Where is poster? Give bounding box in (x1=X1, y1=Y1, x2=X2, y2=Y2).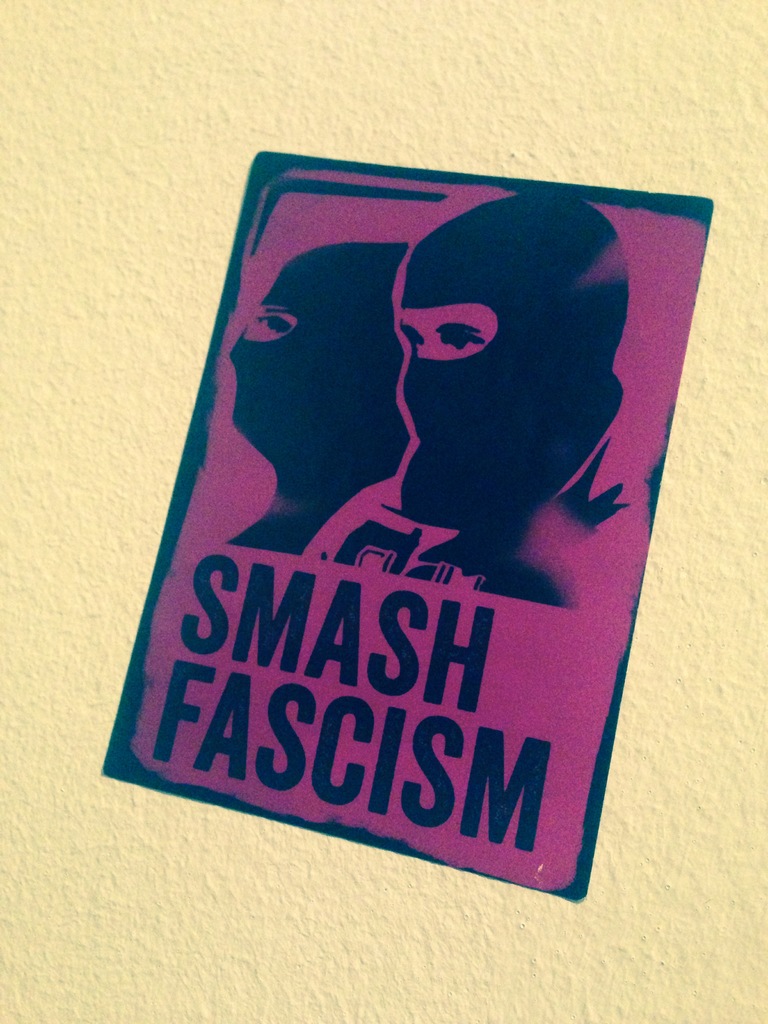
(x1=95, y1=147, x2=717, y2=904).
